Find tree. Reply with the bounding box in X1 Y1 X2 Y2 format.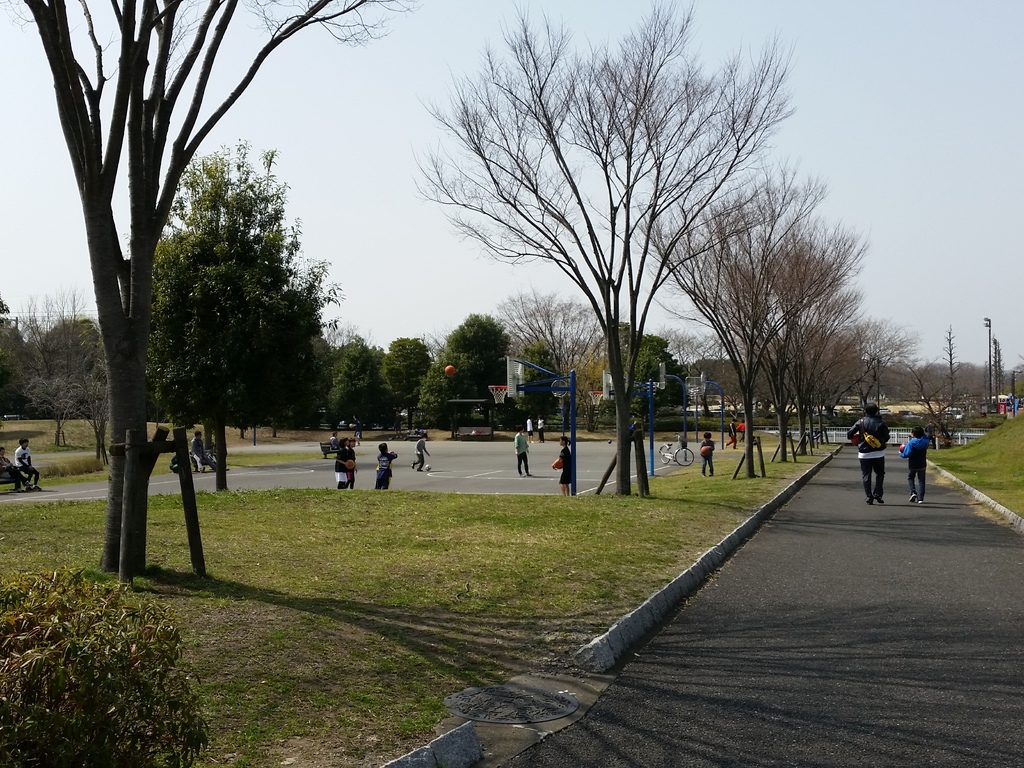
1 0 412 591.
